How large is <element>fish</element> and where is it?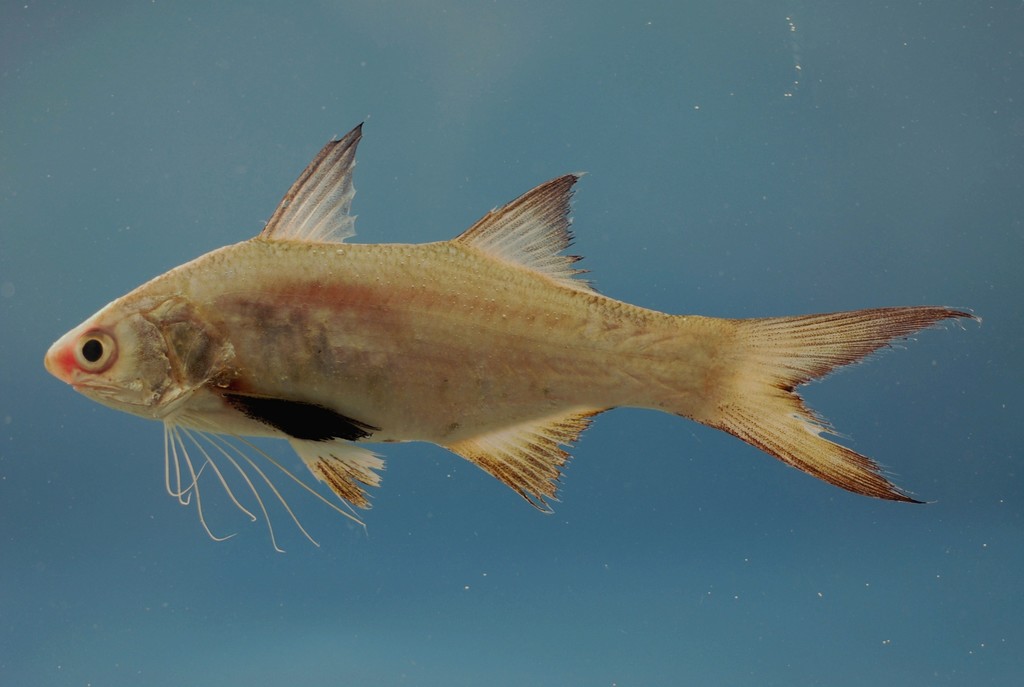
Bounding box: BBox(40, 134, 1003, 543).
